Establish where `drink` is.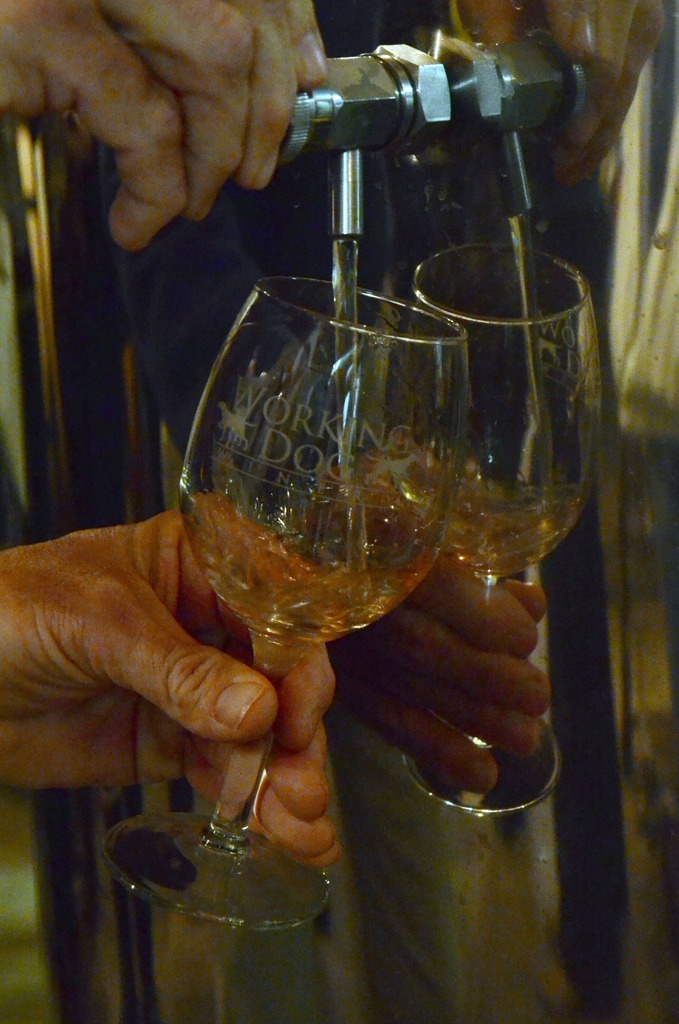
Established at BBox(422, 489, 582, 588).
